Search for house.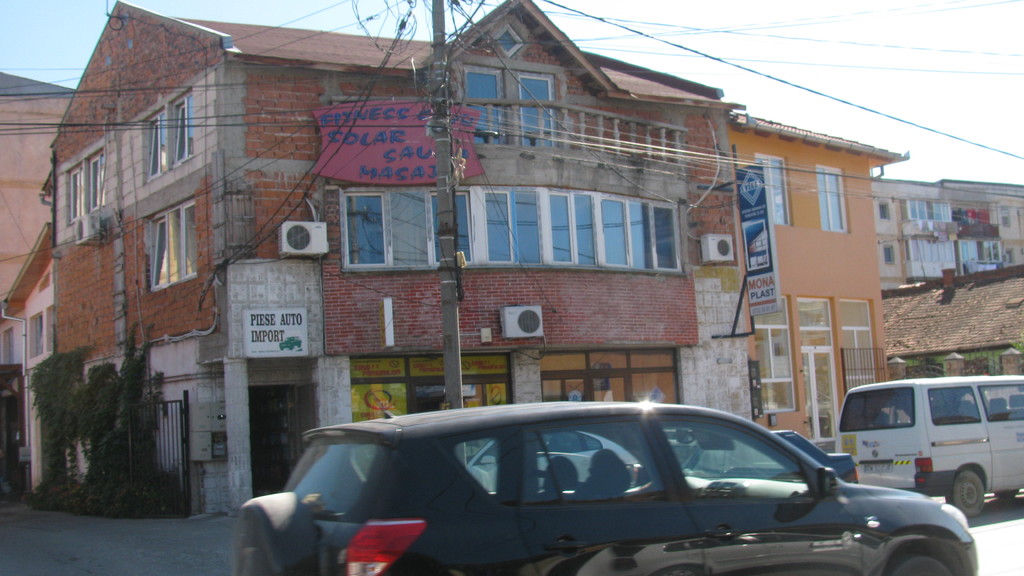
Found at box(739, 115, 894, 494).
